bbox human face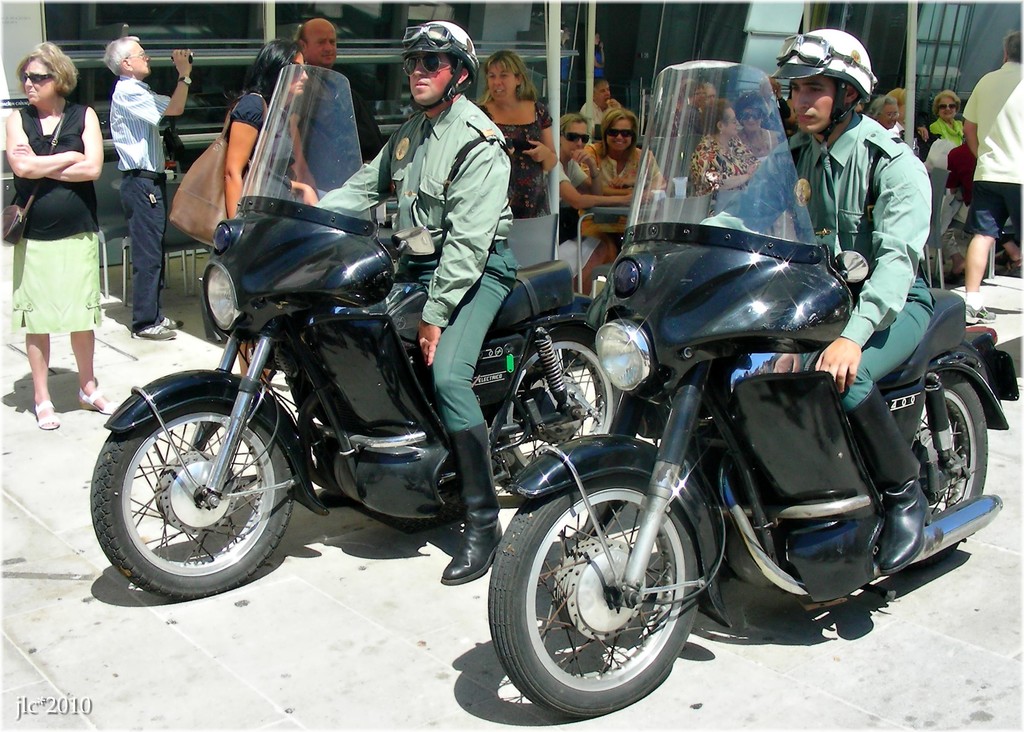
[127,37,149,77]
